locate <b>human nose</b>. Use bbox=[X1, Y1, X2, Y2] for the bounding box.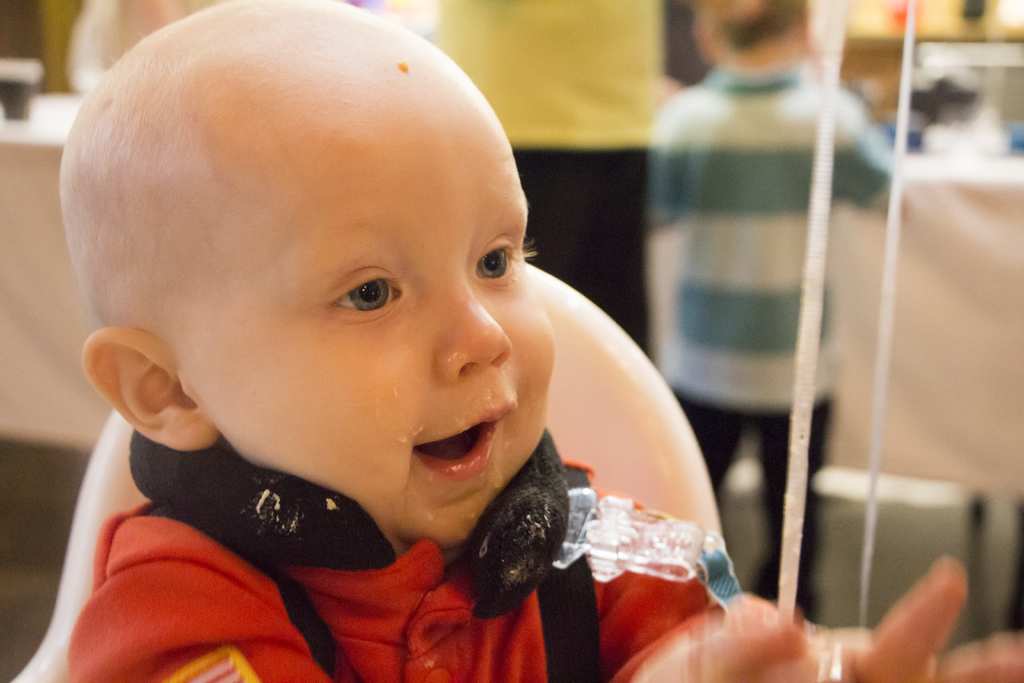
bbox=[433, 279, 513, 389].
